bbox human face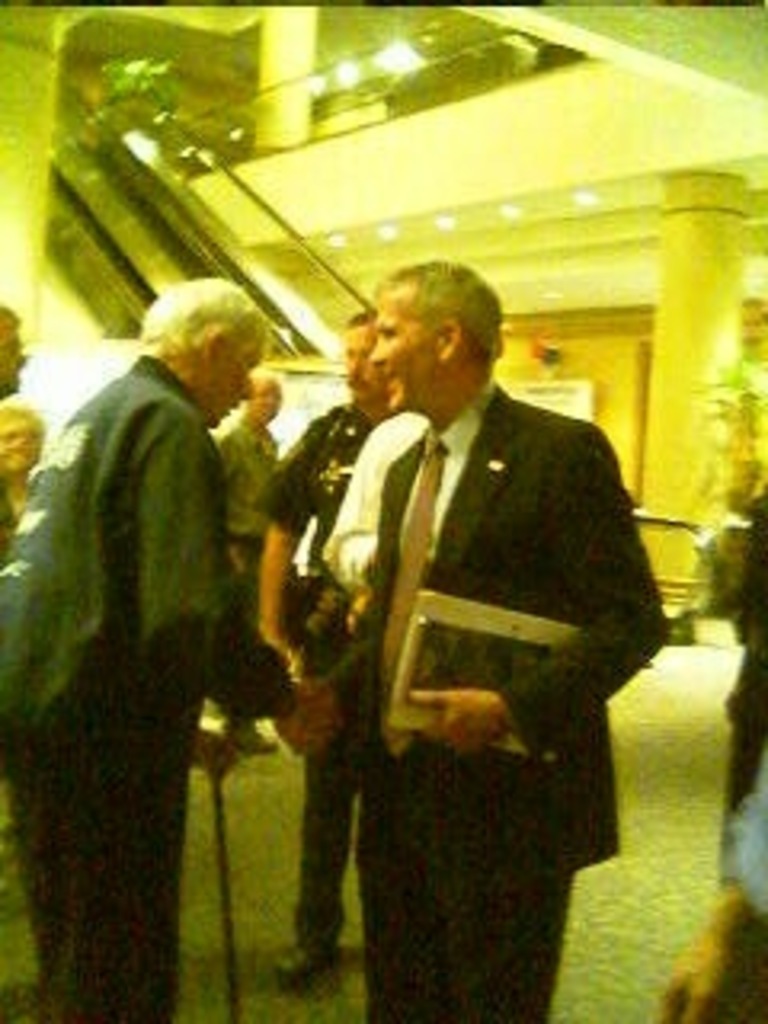
246/378/278/422
